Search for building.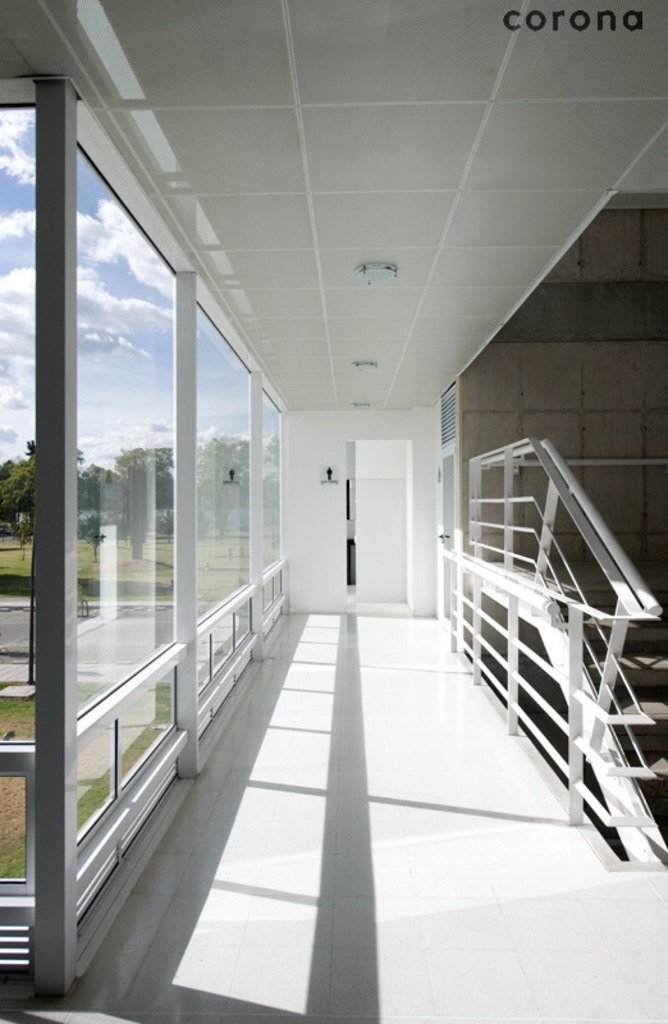
Found at [x1=0, y1=0, x2=667, y2=1023].
